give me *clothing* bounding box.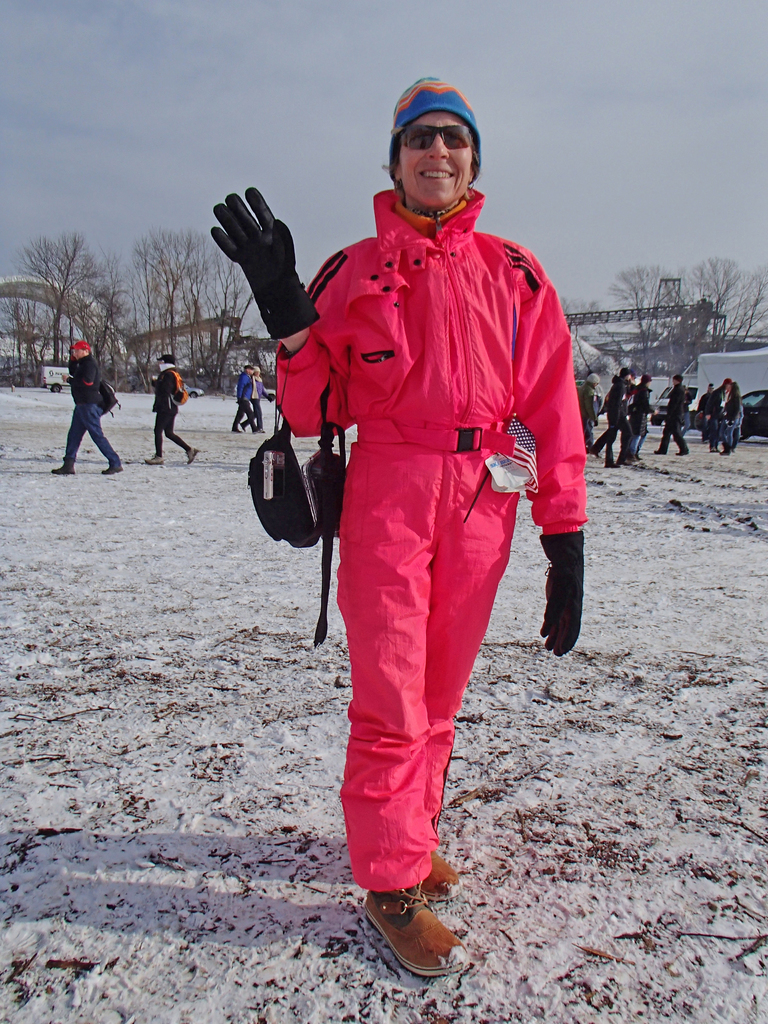
locate(635, 385, 656, 454).
